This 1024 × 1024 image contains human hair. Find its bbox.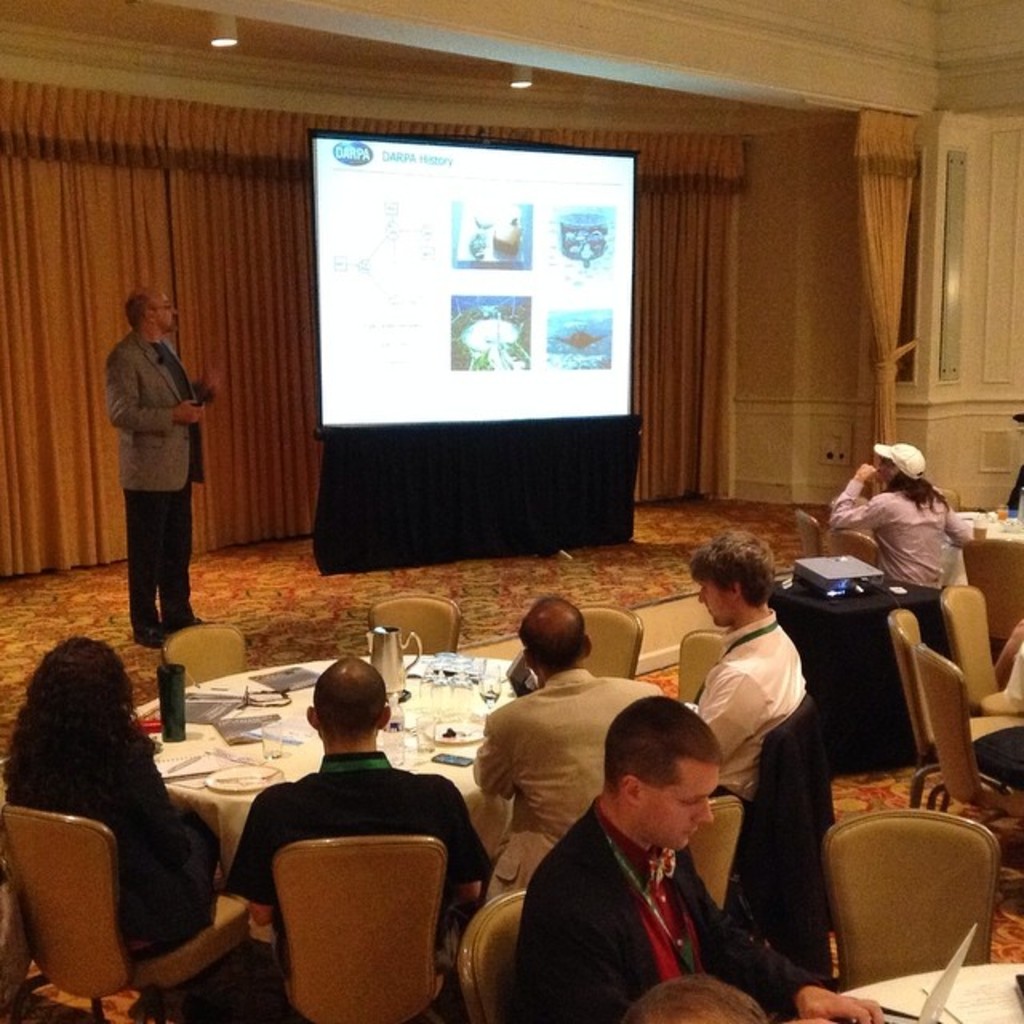
<region>312, 658, 387, 736</region>.
